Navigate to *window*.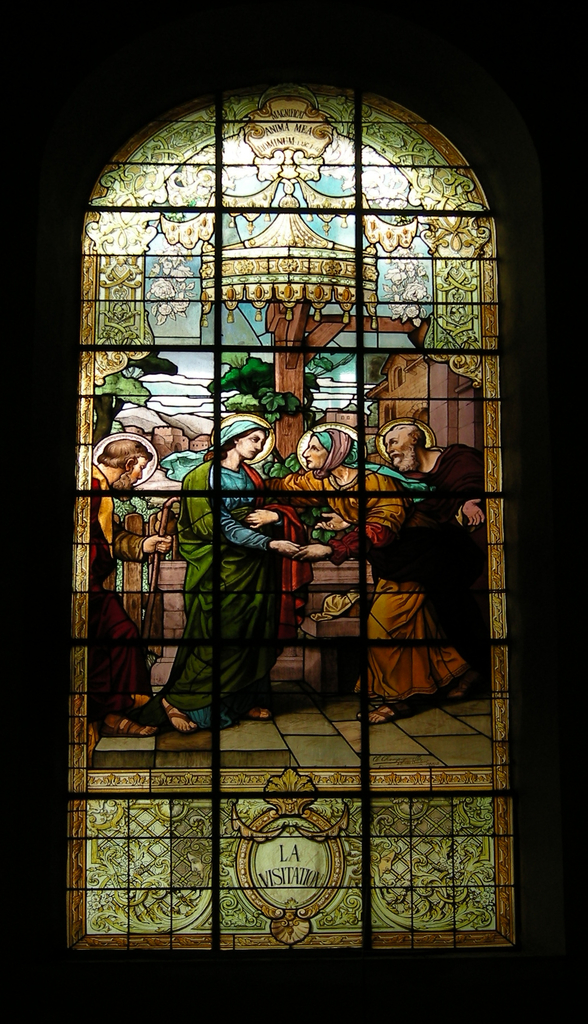
Navigation target: crop(72, 87, 515, 958).
